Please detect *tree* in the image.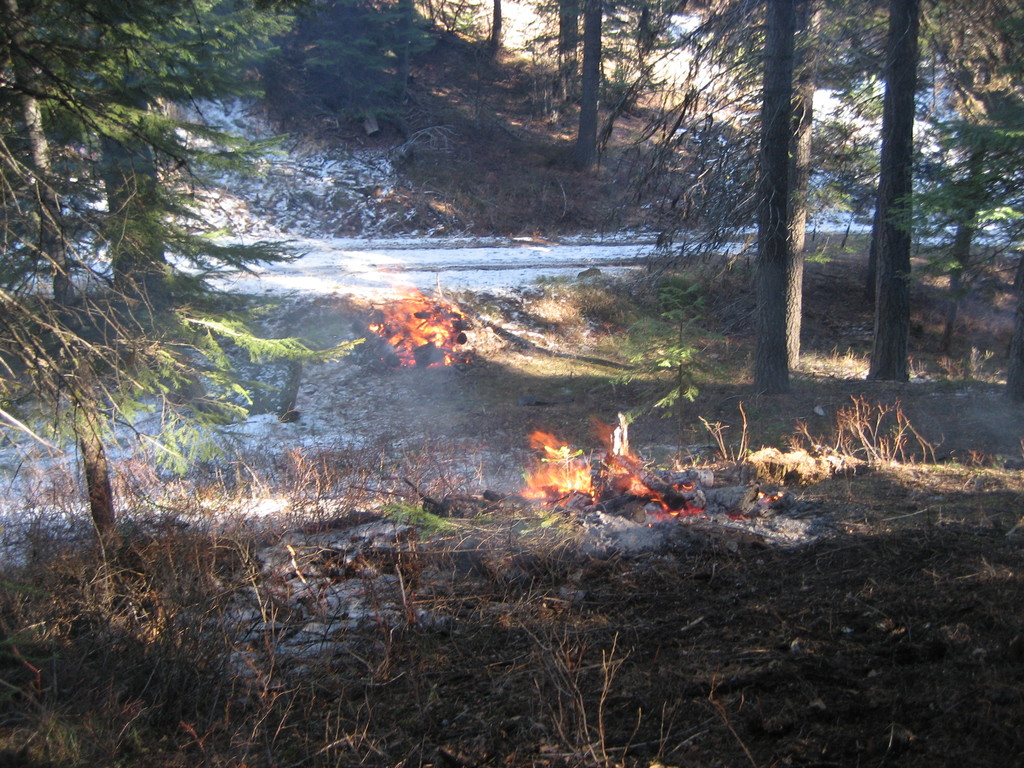
pyautogui.locateOnScreen(89, 0, 182, 333).
